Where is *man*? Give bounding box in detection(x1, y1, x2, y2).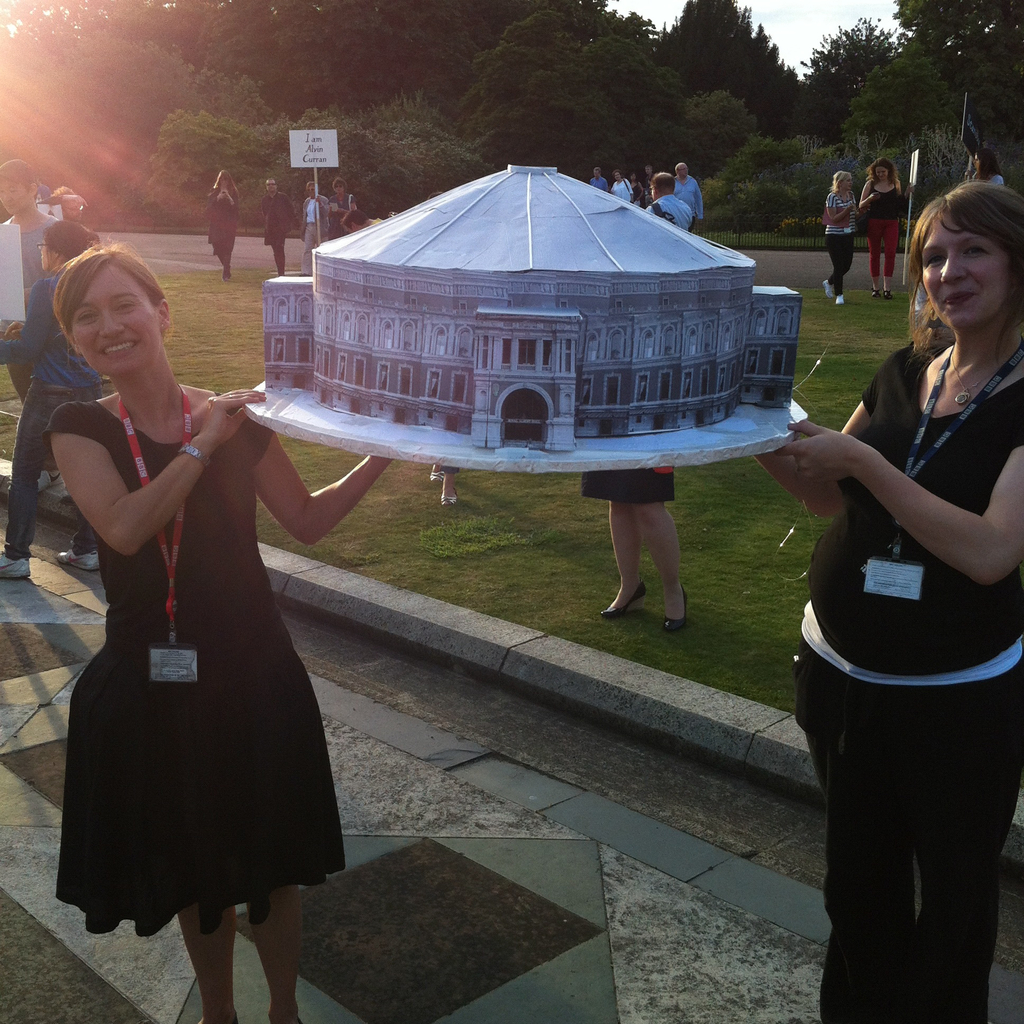
detection(645, 169, 692, 230).
